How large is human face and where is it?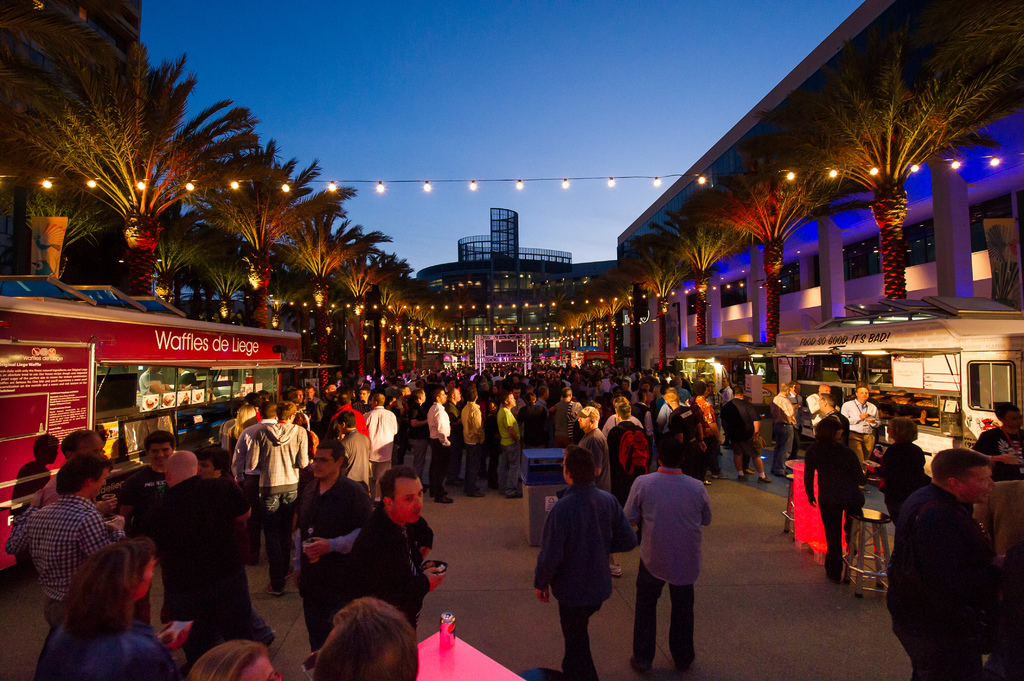
Bounding box: {"left": 307, "top": 391, "right": 313, "bottom": 399}.
